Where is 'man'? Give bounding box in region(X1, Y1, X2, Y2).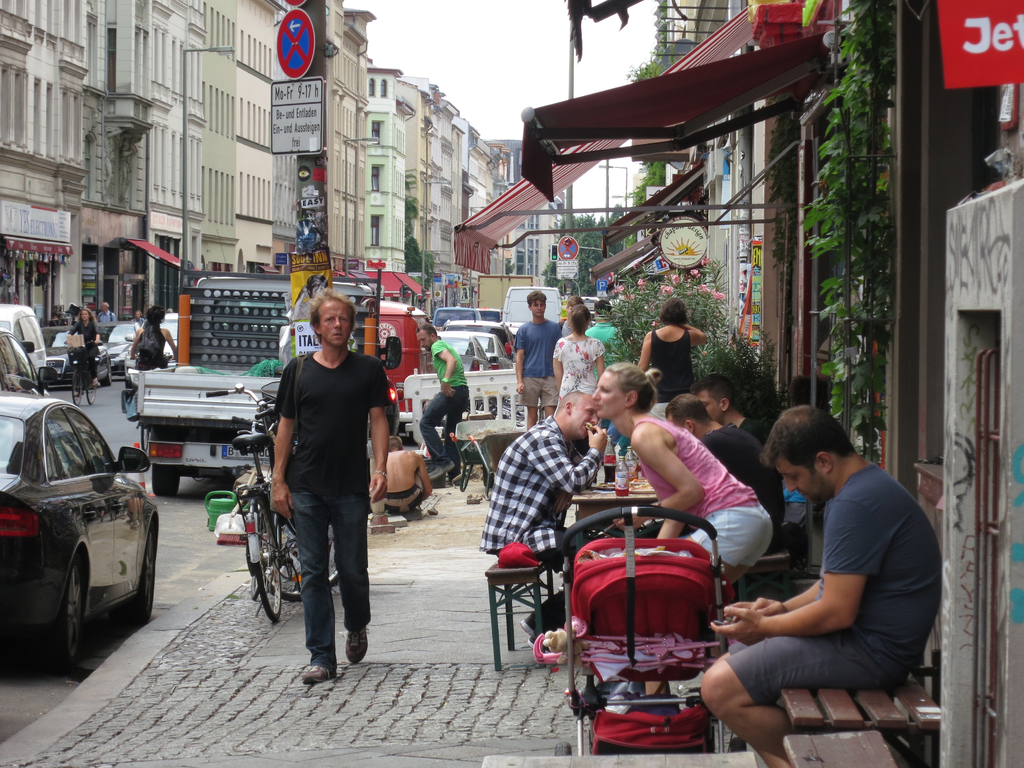
region(694, 371, 774, 449).
